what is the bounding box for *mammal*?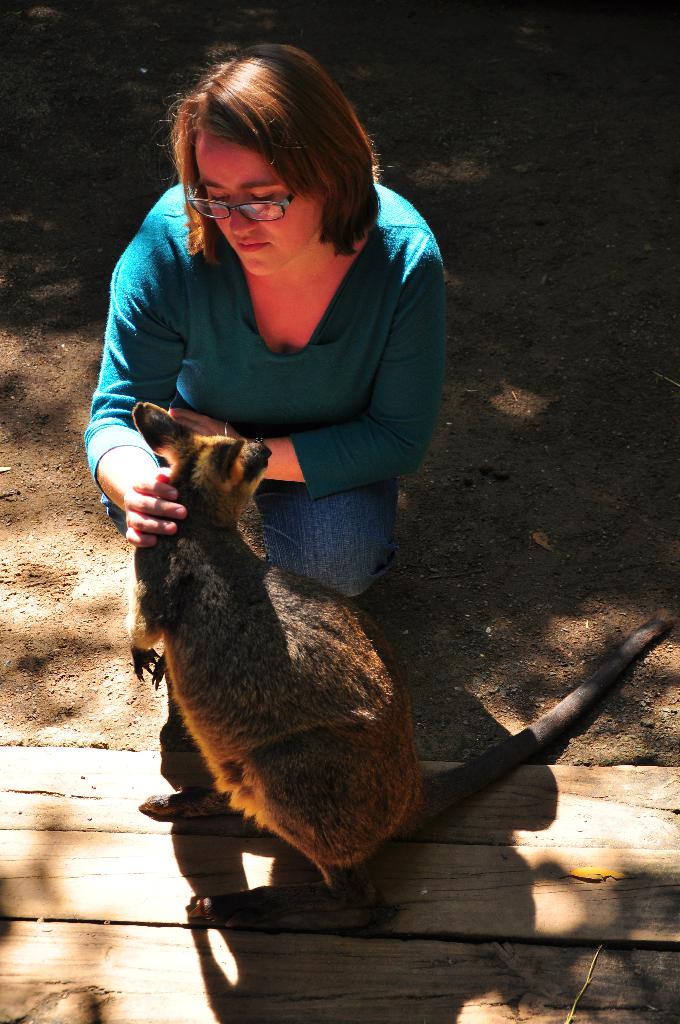
select_region(78, 37, 448, 653).
